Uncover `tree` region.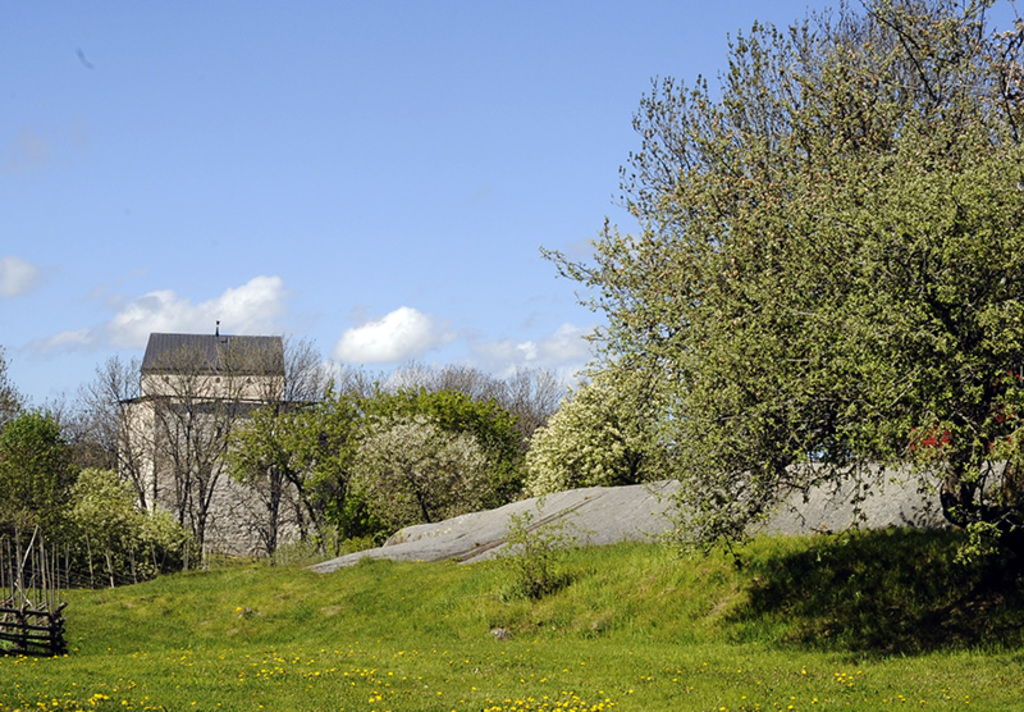
Uncovered: x1=38, y1=346, x2=262, y2=583.
